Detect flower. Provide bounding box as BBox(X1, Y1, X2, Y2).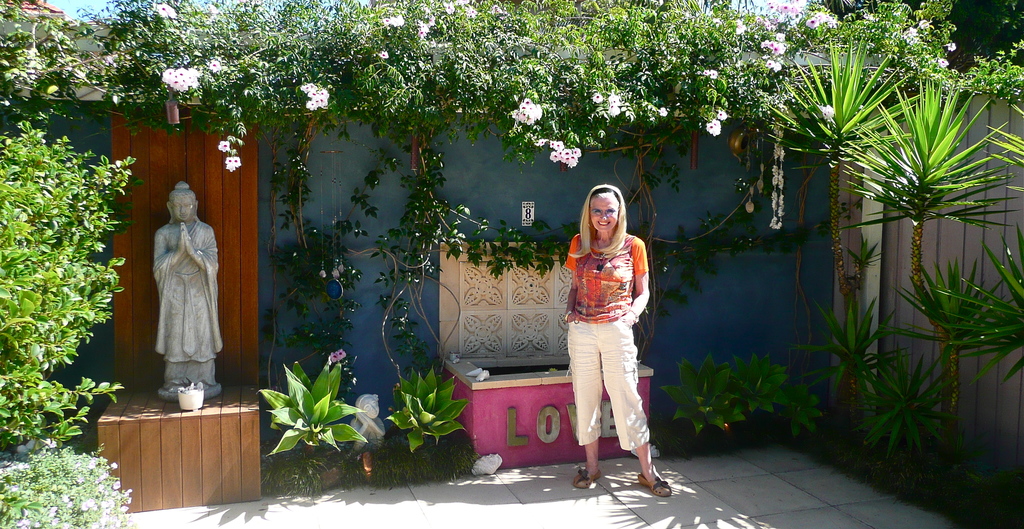
BBox(417, 21, 429, 38).
